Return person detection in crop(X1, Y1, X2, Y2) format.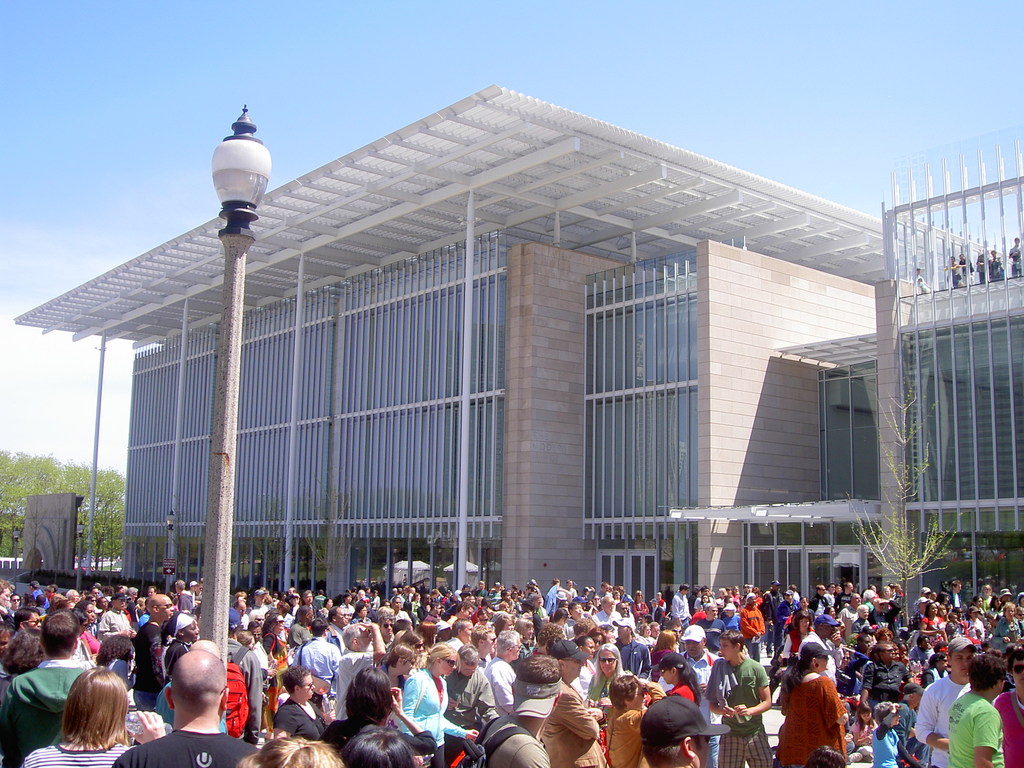
crop(914, 267, 931, 295).
